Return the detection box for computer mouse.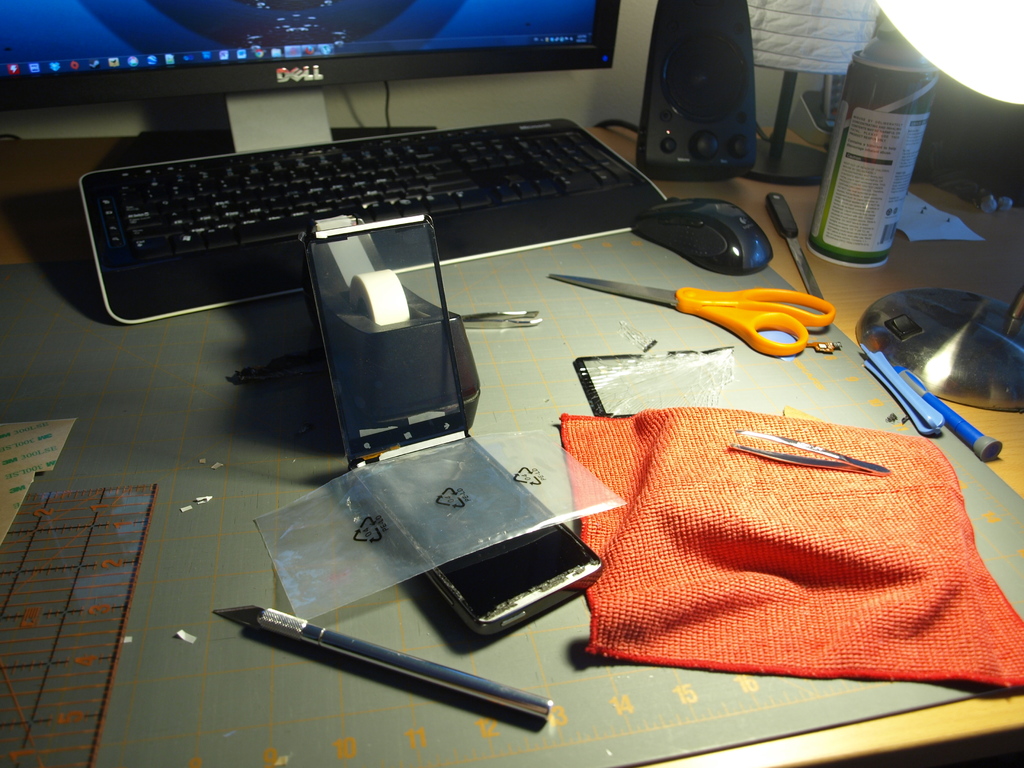
<bbox>632, 197, 775, 276</bbox>.
